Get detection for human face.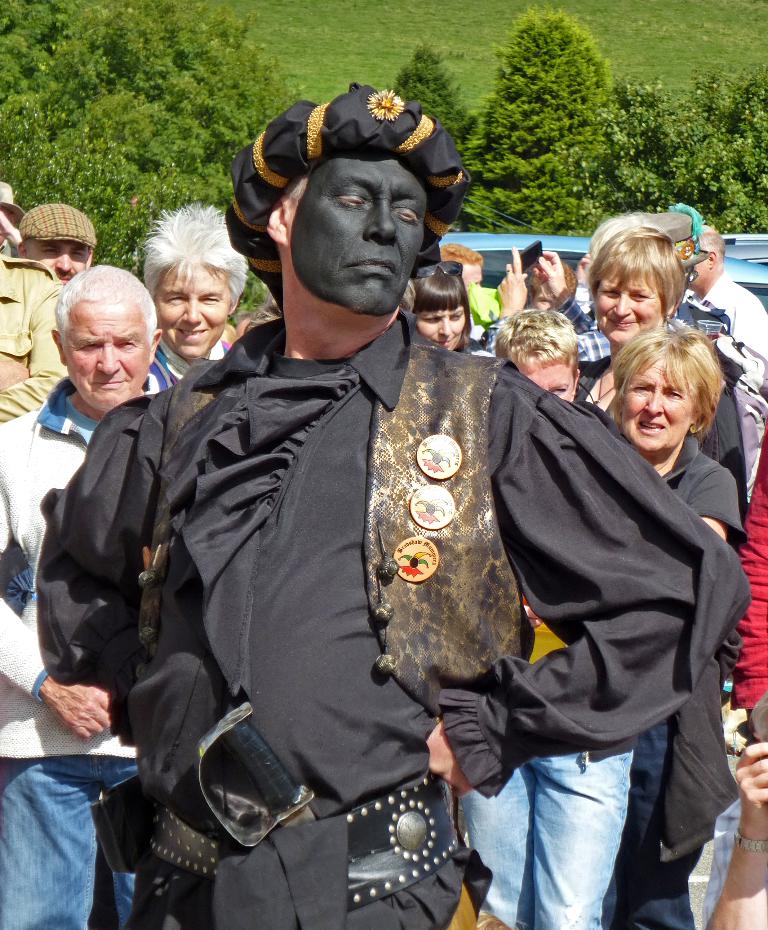
Detection: detection(621, 360, 692, 452).
